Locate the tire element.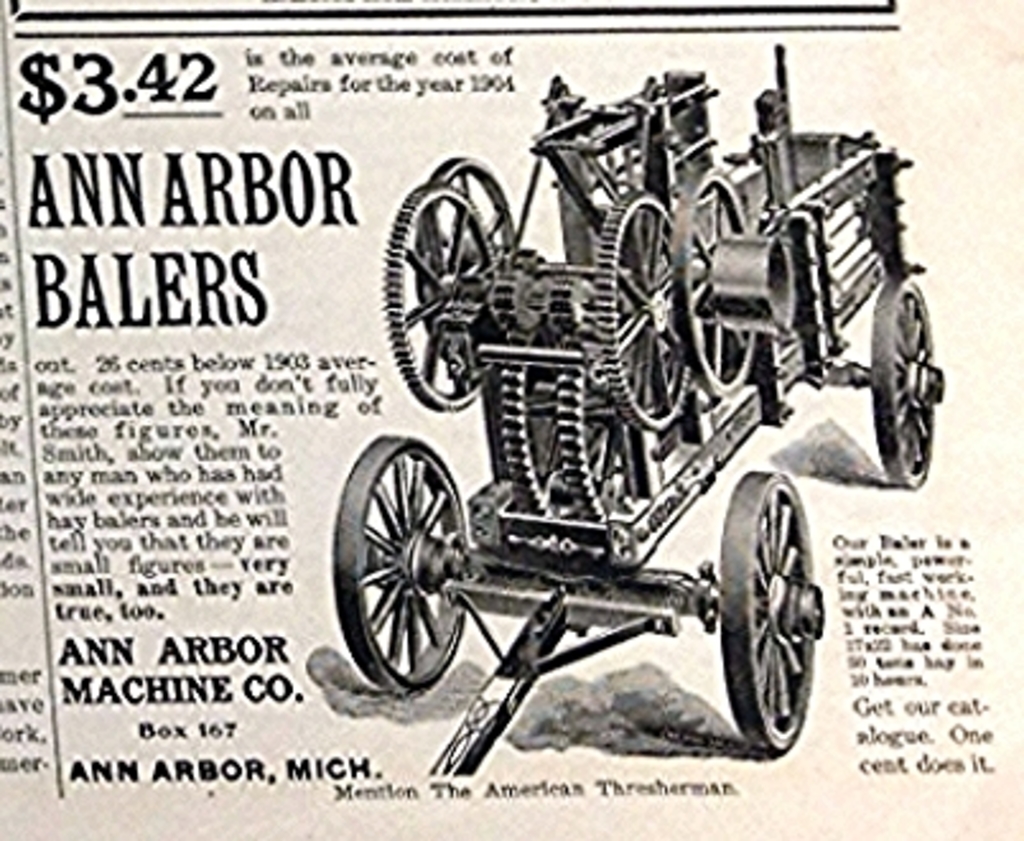
Element bbox: BBox(334, 433, 471, 701).
